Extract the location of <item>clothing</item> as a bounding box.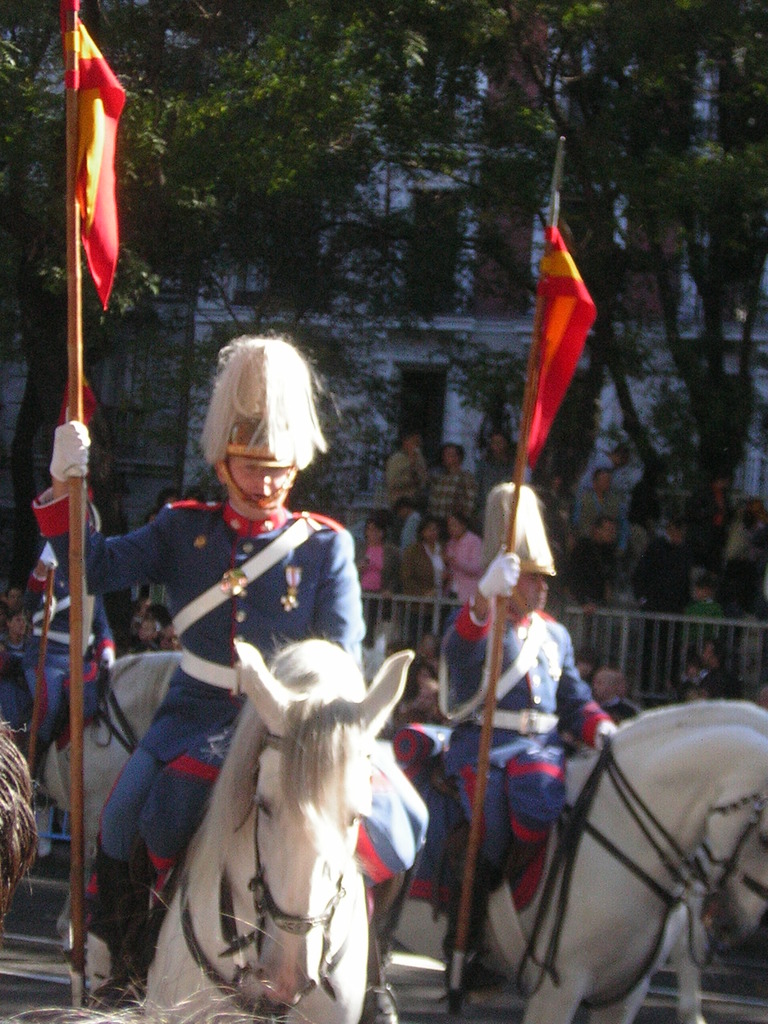
x1=52 y1=507 x2=378 y2=939.
